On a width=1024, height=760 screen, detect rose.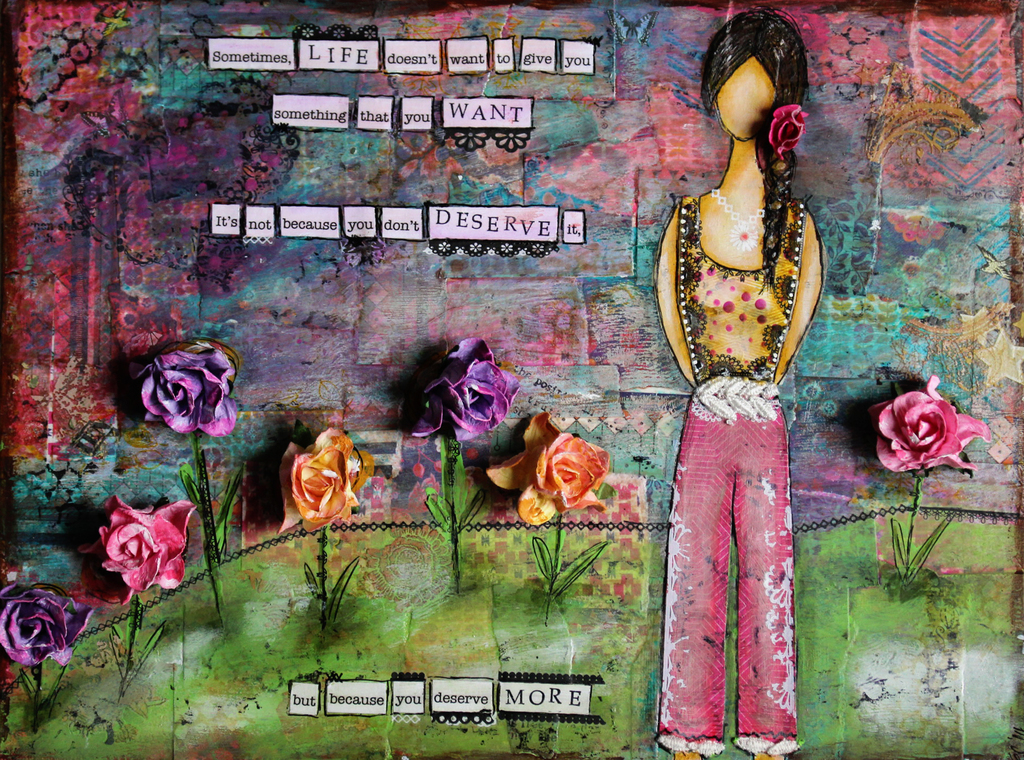
box(3, 584, 95, 670).
